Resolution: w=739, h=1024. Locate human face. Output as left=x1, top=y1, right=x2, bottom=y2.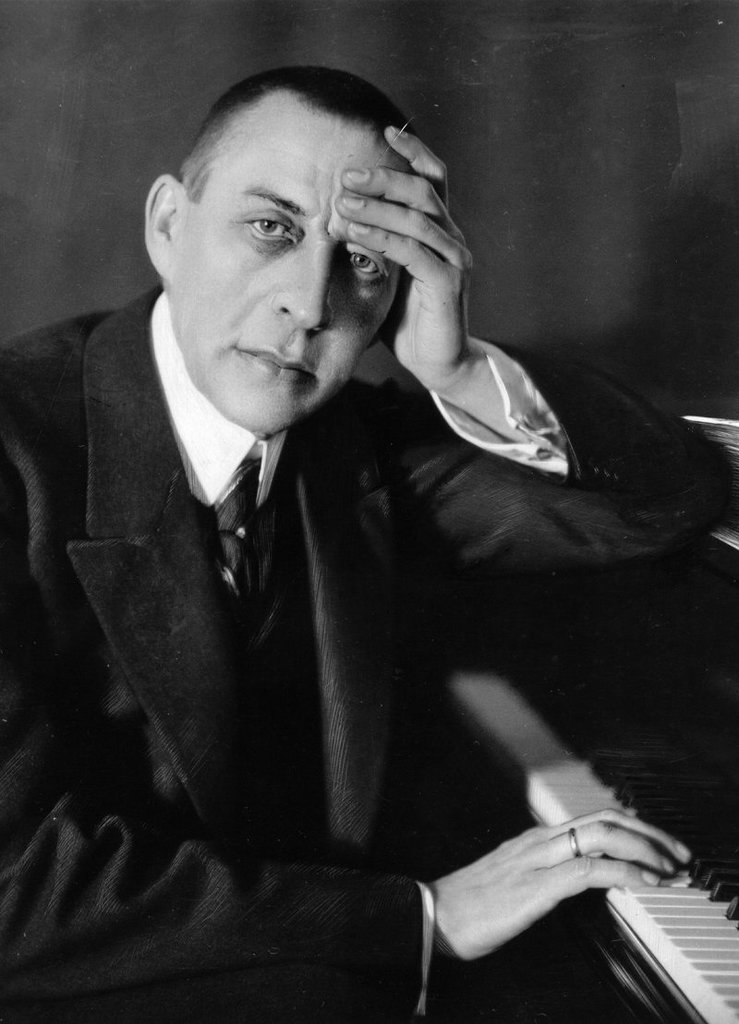
left=172, top=91, right=397, bottom=432.
